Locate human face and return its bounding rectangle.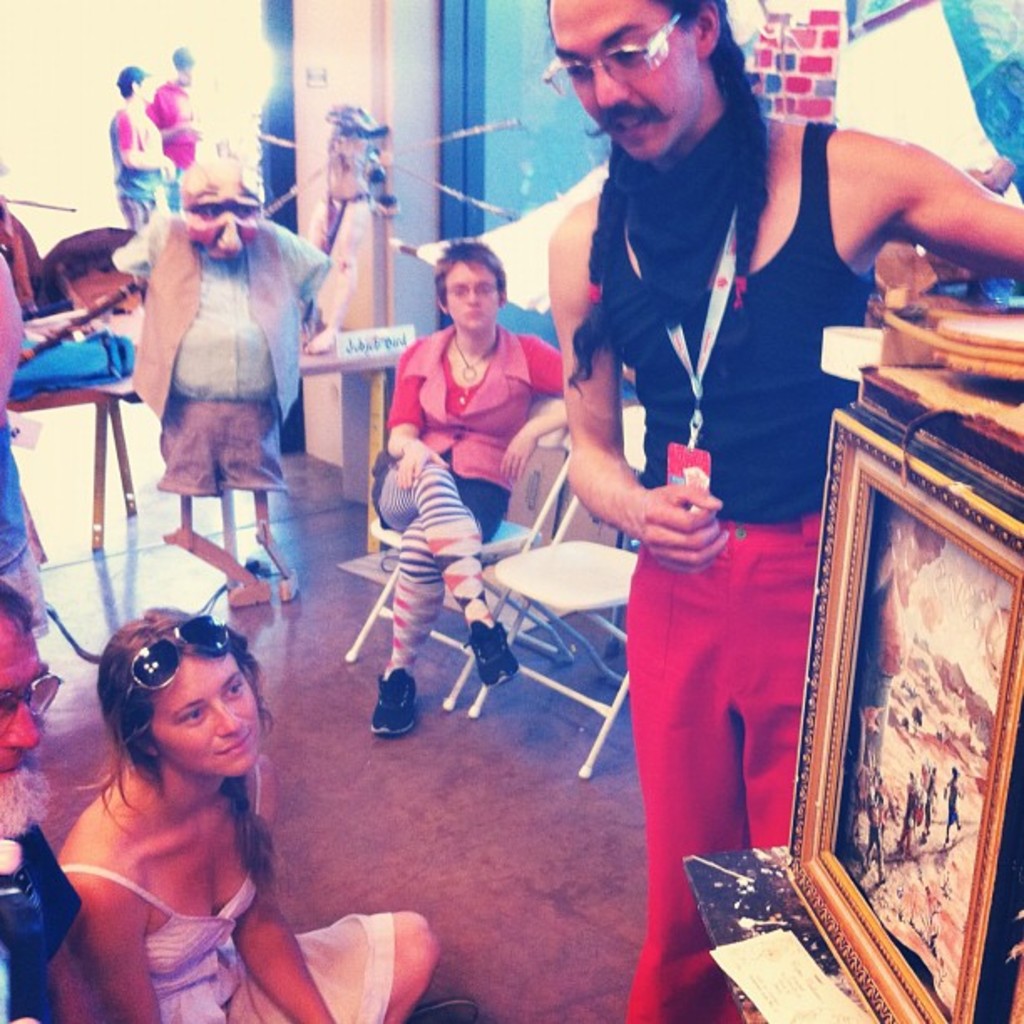
l=0, t=619, r=49, b=840.
